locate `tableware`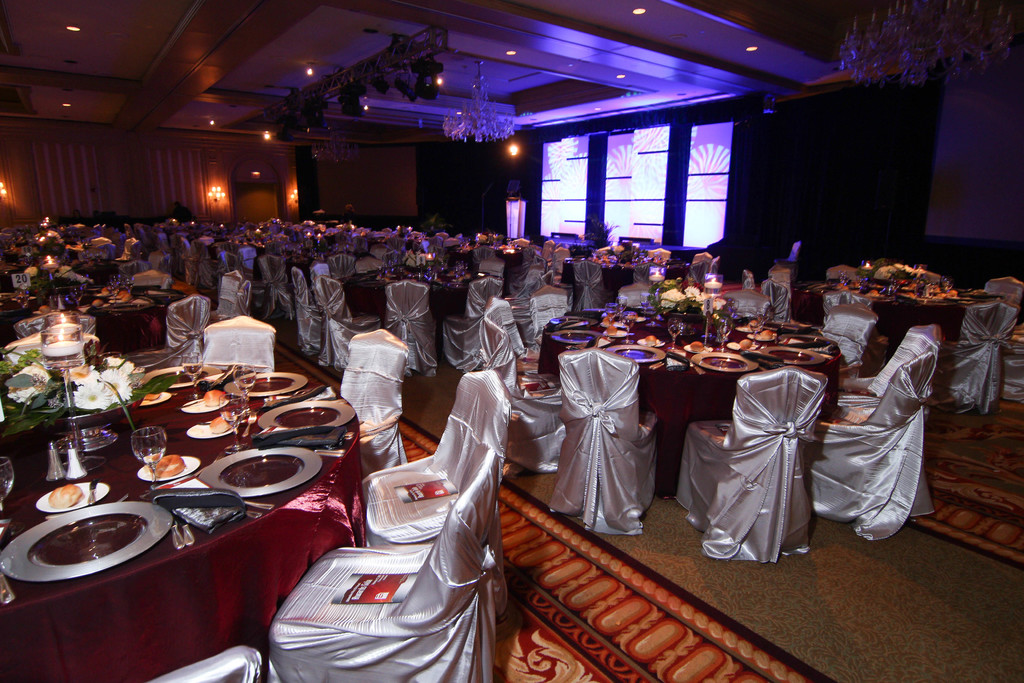
192/420/231/439
